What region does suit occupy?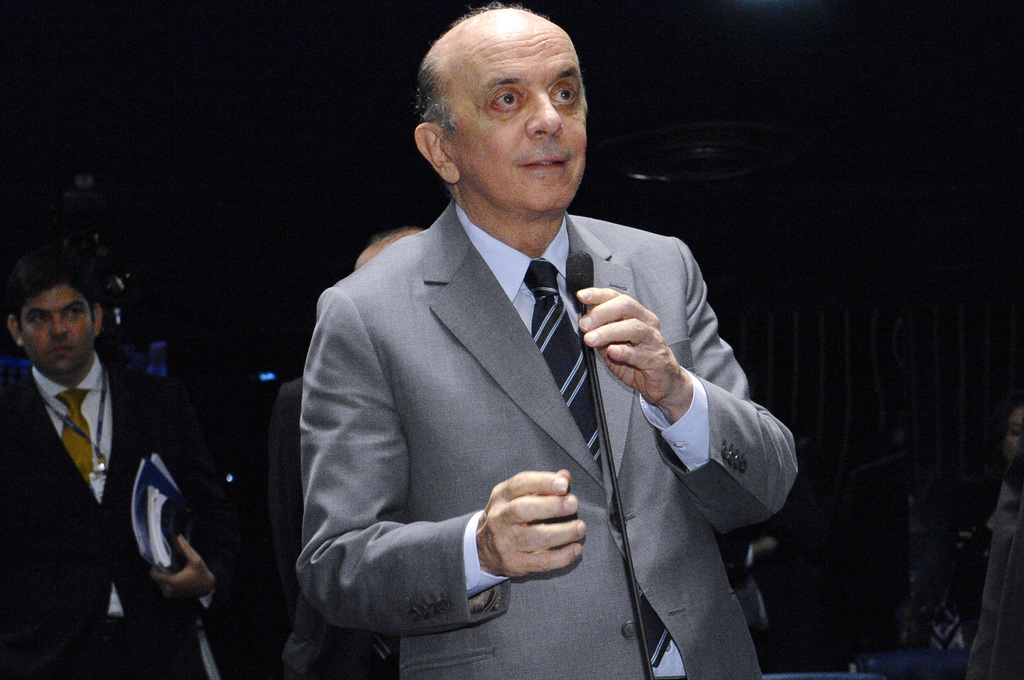
left=294, top=197, right=801, bottom=679.
